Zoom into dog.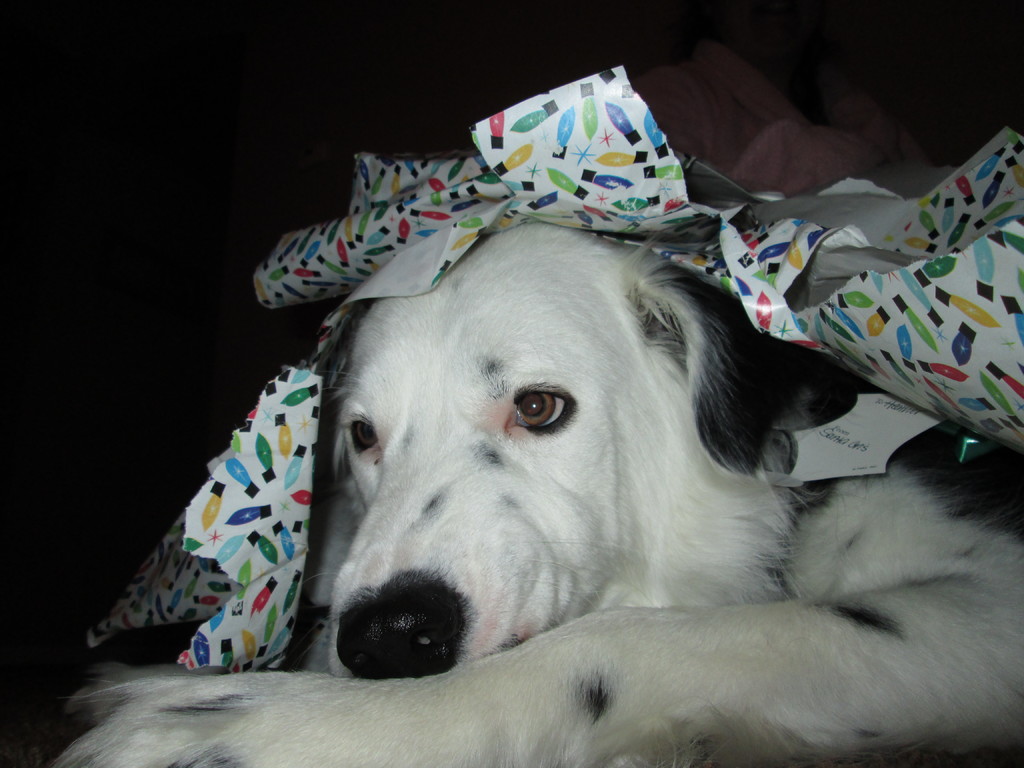
Zoom target: l=50, t=220, r=1023, b=767.
